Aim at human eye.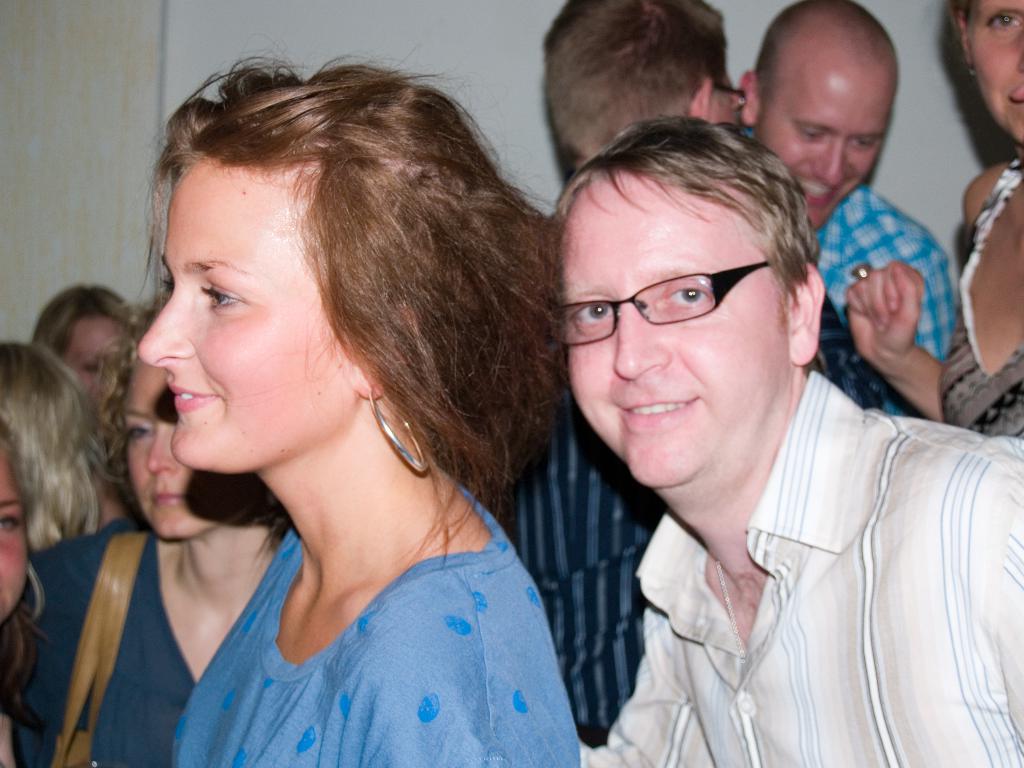
Aimed at [left=565, top=294, right=619, bottom=331].
